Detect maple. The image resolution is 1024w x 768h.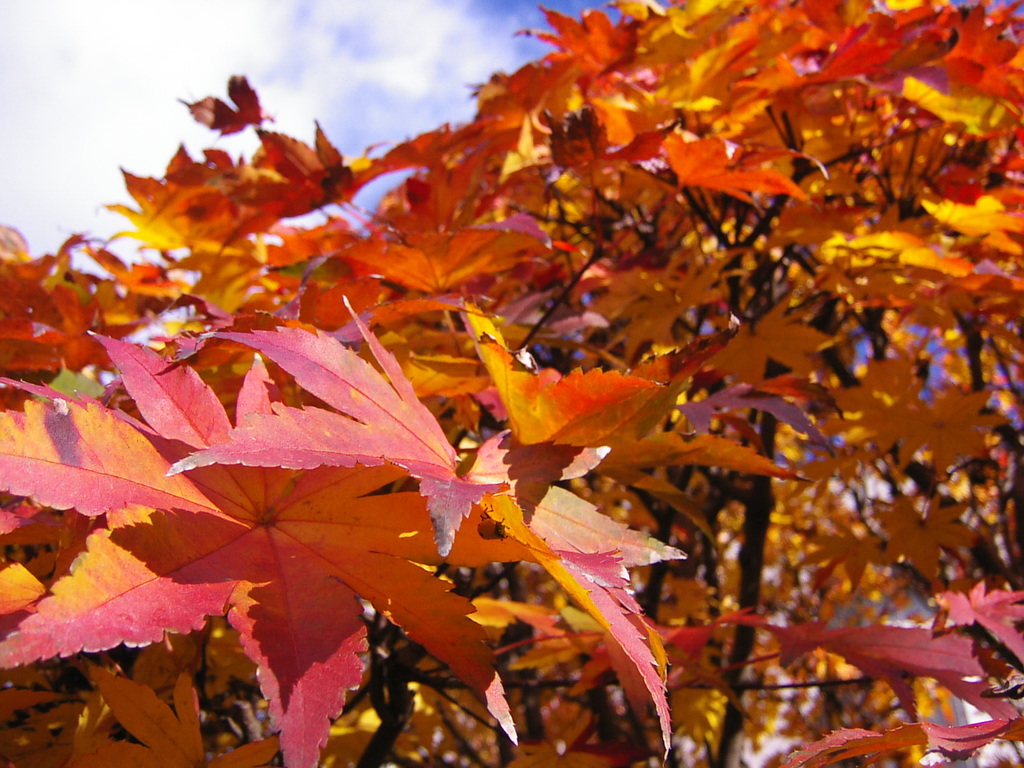
x1=0 y1=1 x2=973 y2=737.
